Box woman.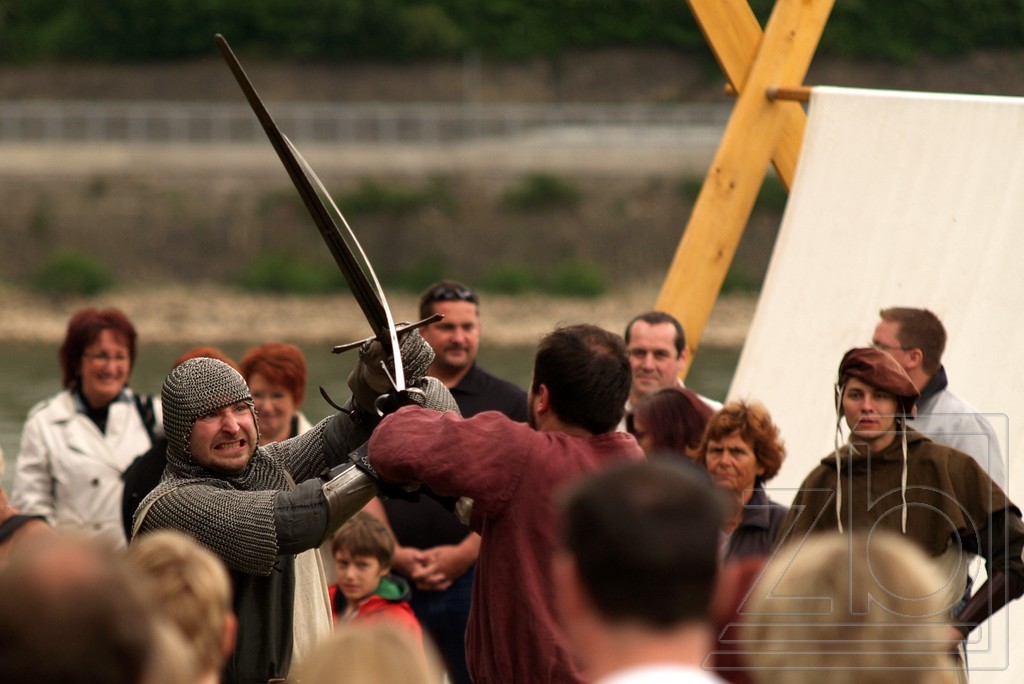
bbox=[6, 284, 146, 616].
